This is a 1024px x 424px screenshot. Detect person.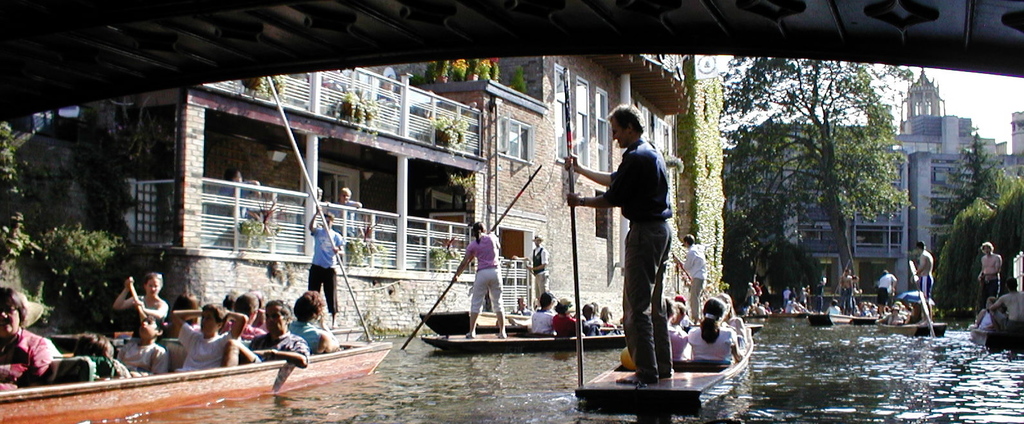
Rect(108, 268, 166, 329).
